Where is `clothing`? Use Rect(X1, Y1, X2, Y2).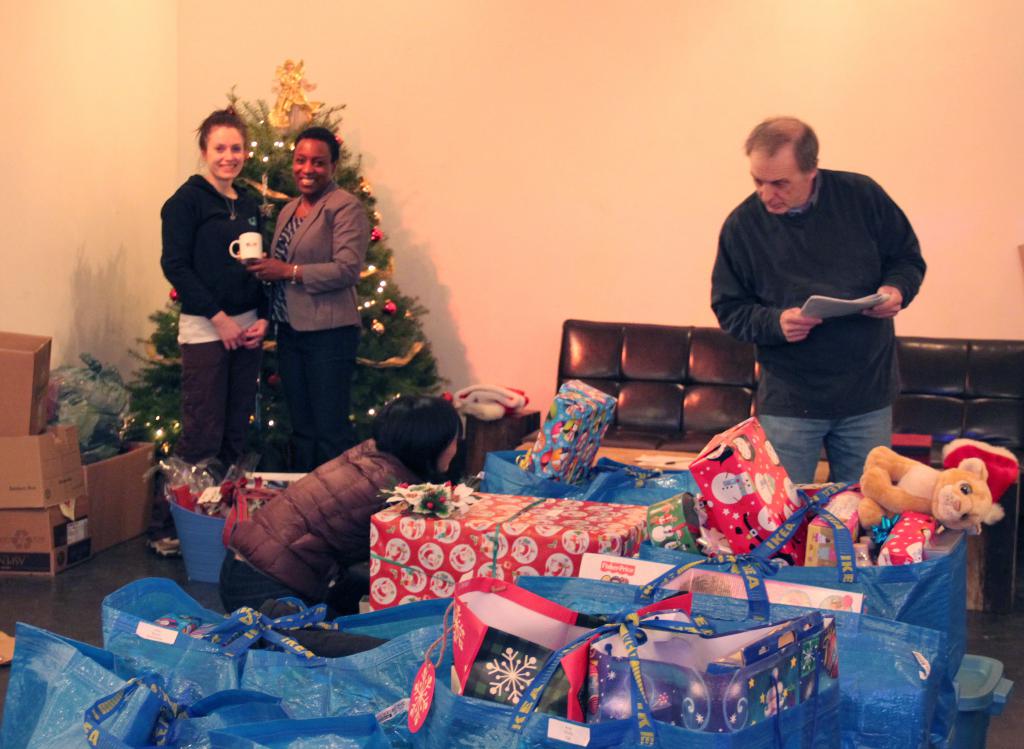
Rect(266, 177, 366, 475).
